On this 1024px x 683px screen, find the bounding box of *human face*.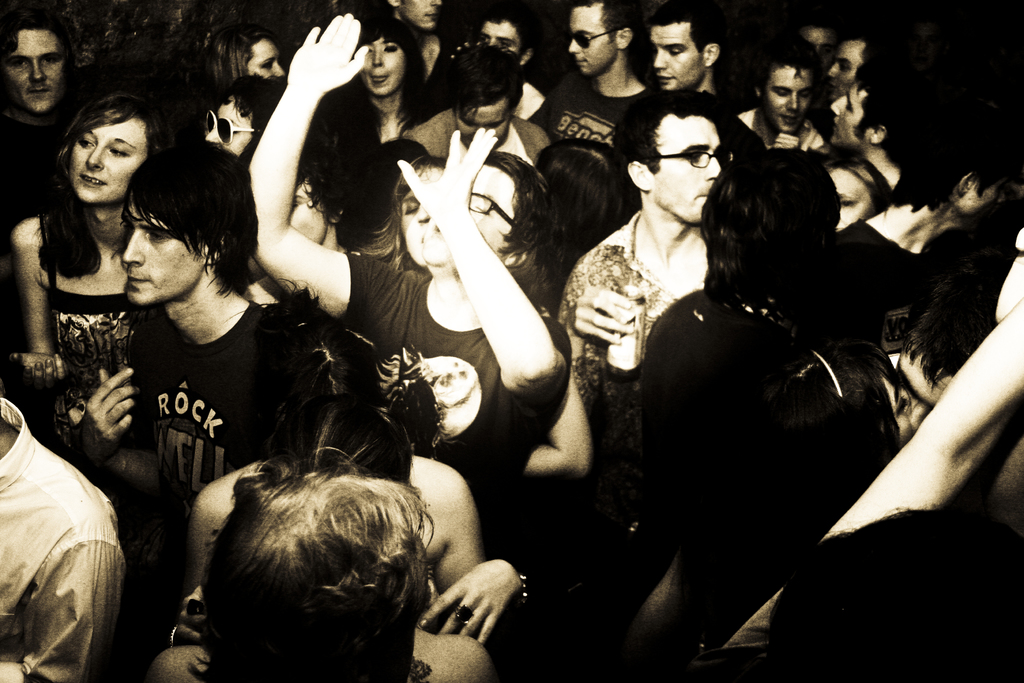
Bounding box: <box>959,179,1009,218</box>.
